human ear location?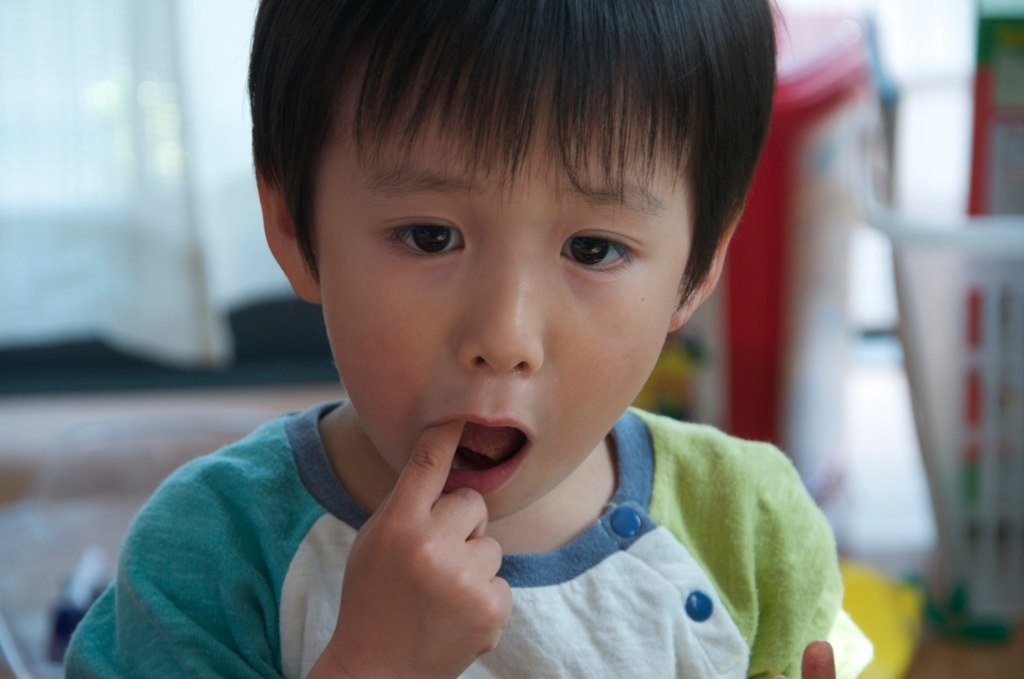
box=[666, 203, 743, 327]
